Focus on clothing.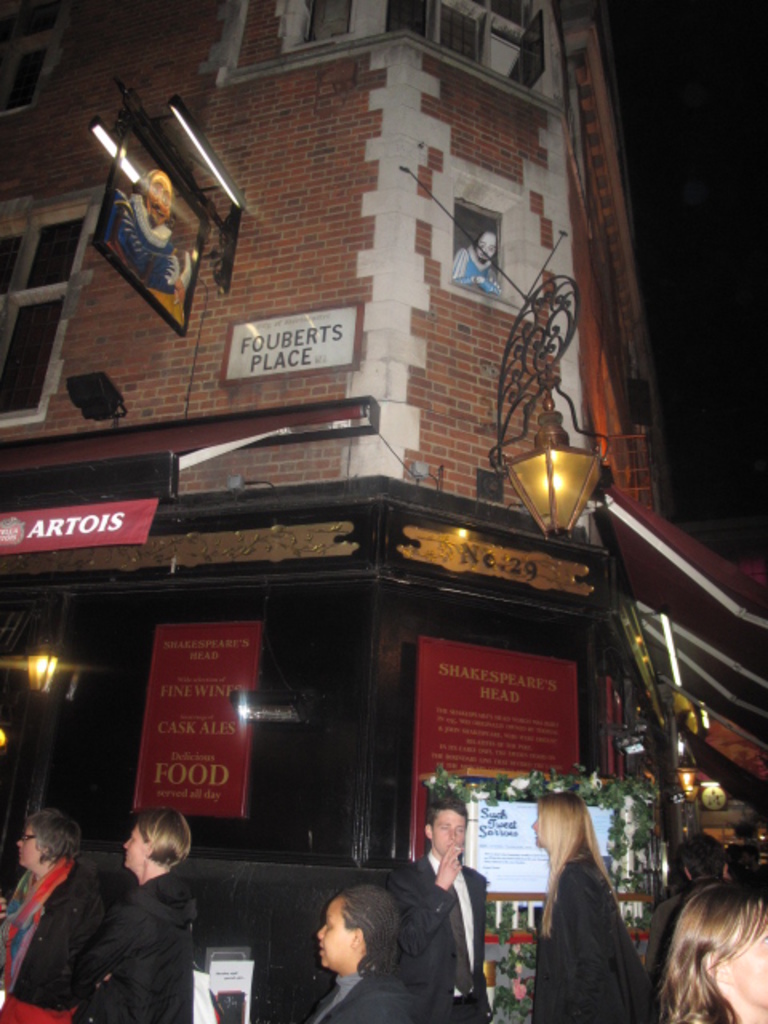
Focused at BBox(531, 856, 661, 1022).
